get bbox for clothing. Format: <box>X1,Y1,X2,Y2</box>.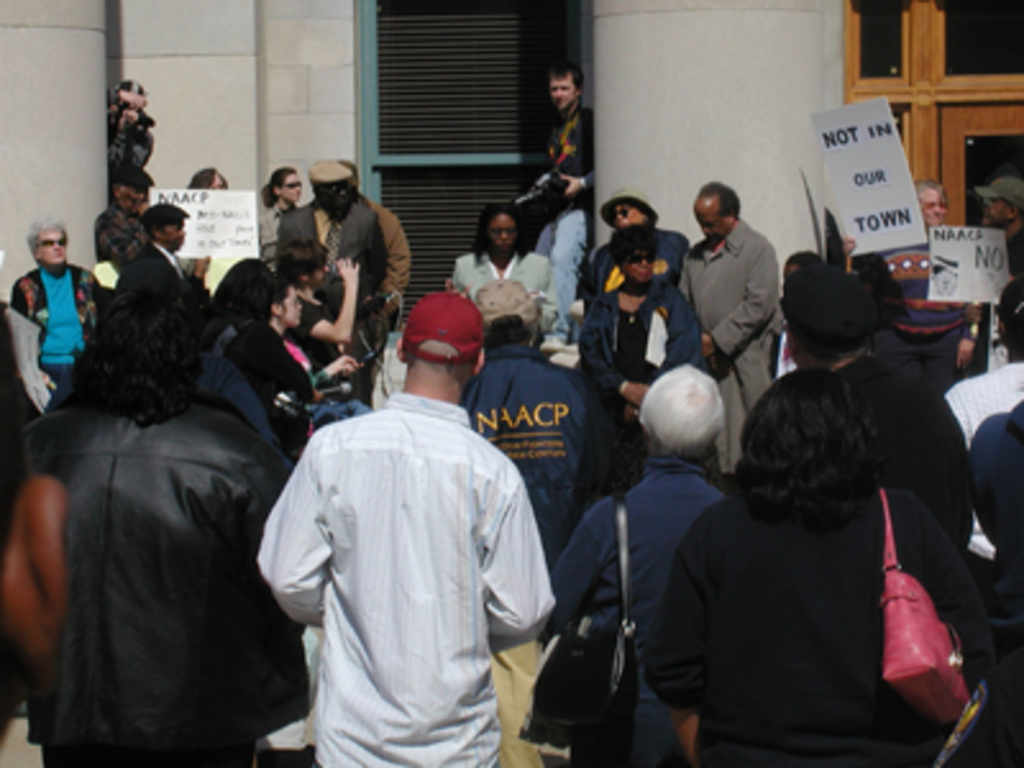
<box>678,215,776,466</box>.
